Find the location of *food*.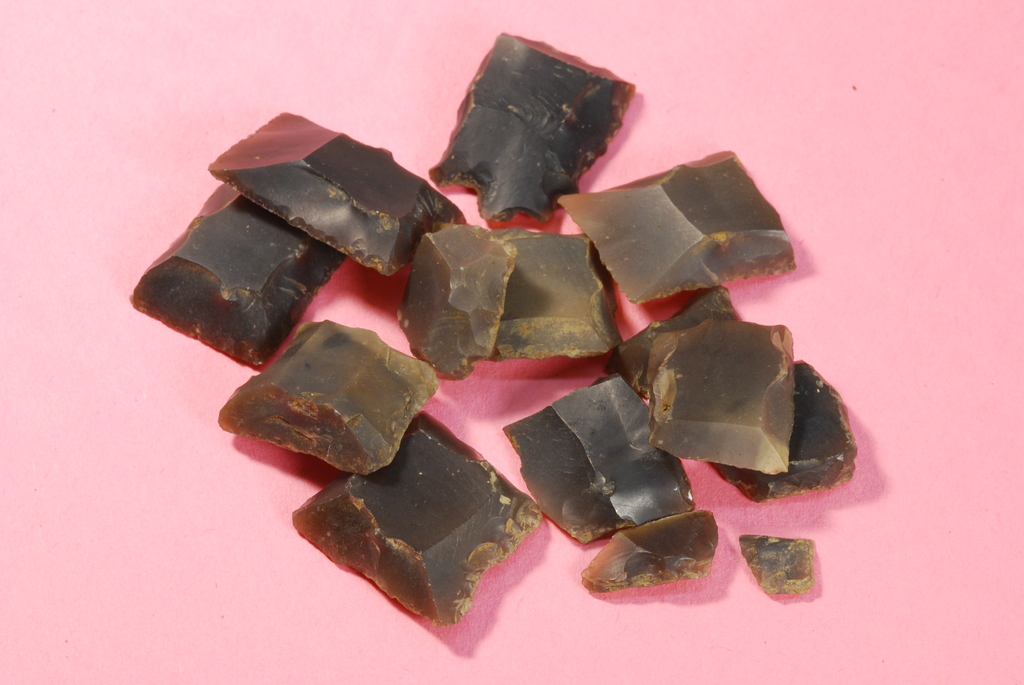
Location: select_region(604, 284, 741, 395).
